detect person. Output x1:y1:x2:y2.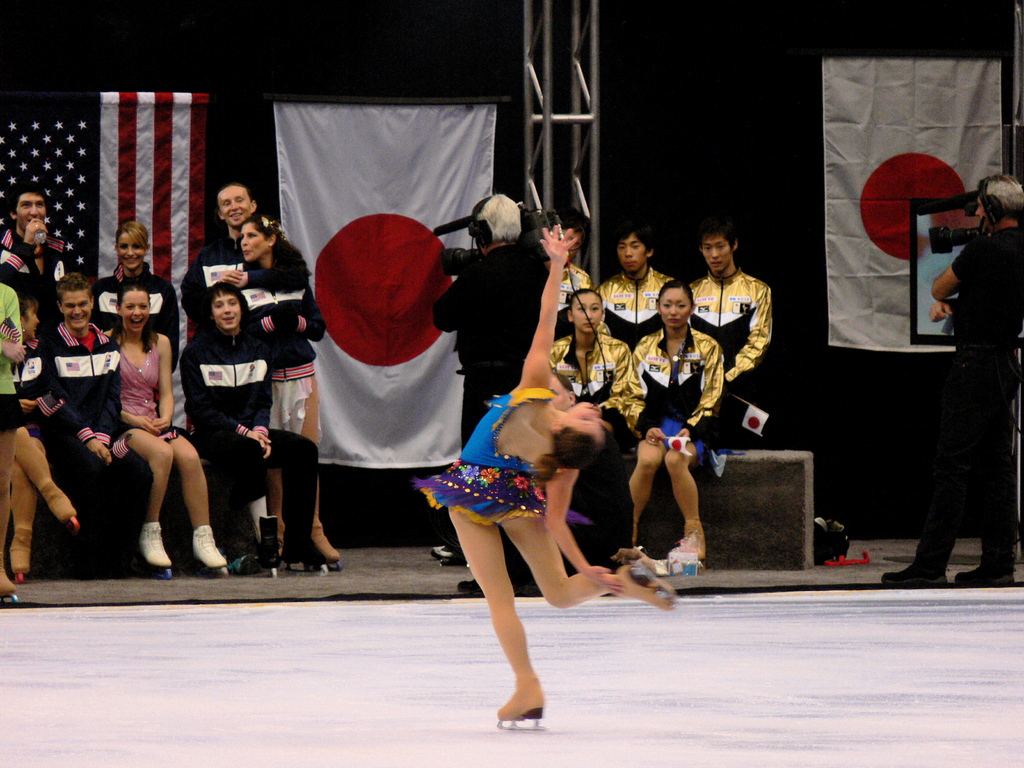
542:206:598:307.
